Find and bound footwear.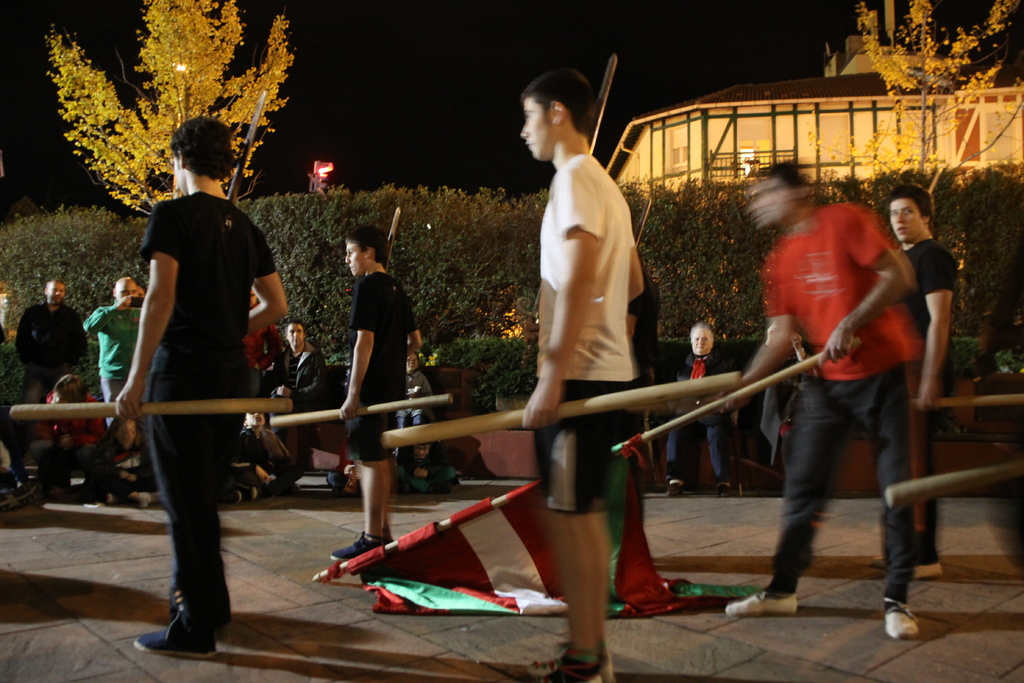
Bound: crop(664, 470, 685, 494).
